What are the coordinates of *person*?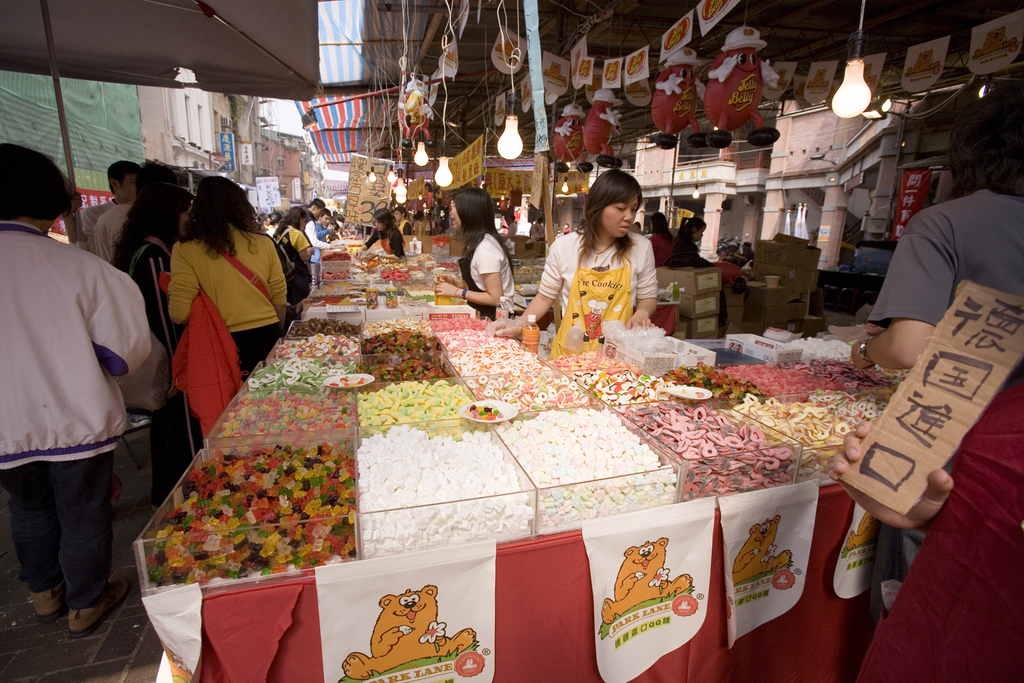
<region>489, 165, 657, 335</region>.
